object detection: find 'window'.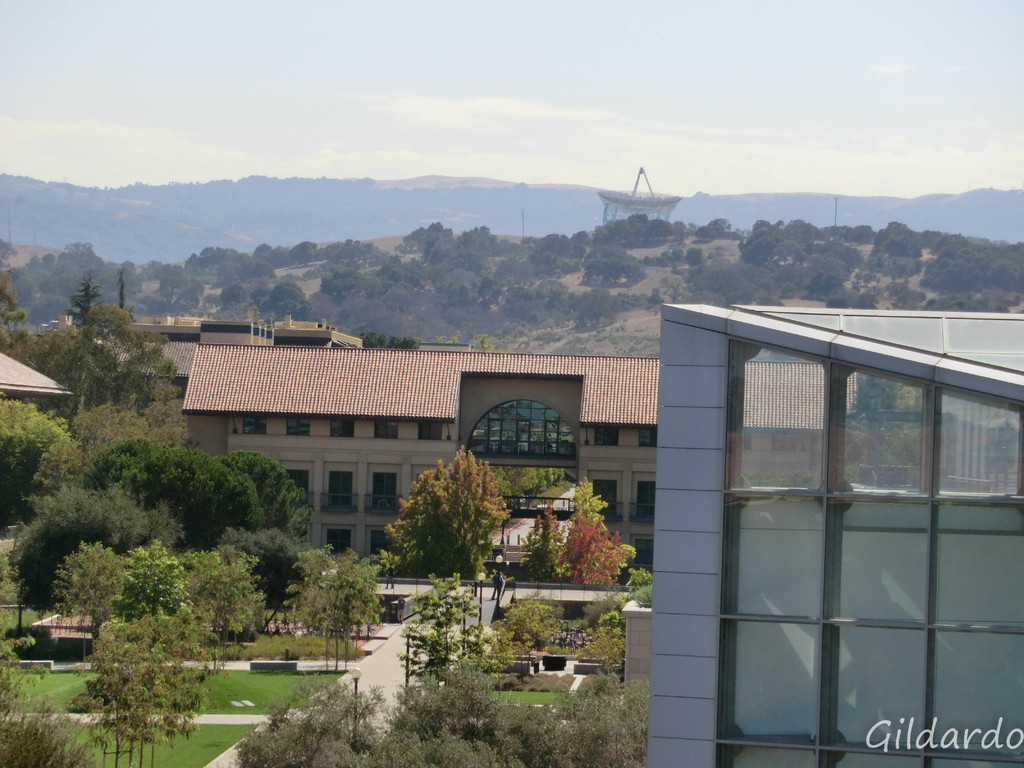
(369, 529, 388, 554).
